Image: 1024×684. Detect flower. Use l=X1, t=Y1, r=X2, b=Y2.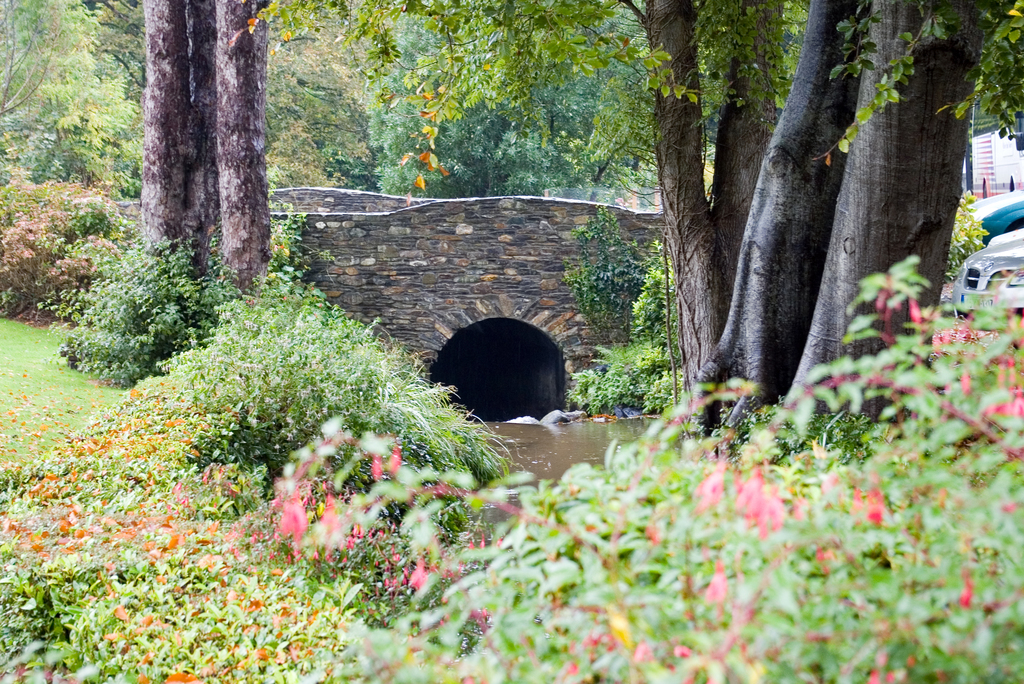
l=863, t=484, r=884, b=526.
